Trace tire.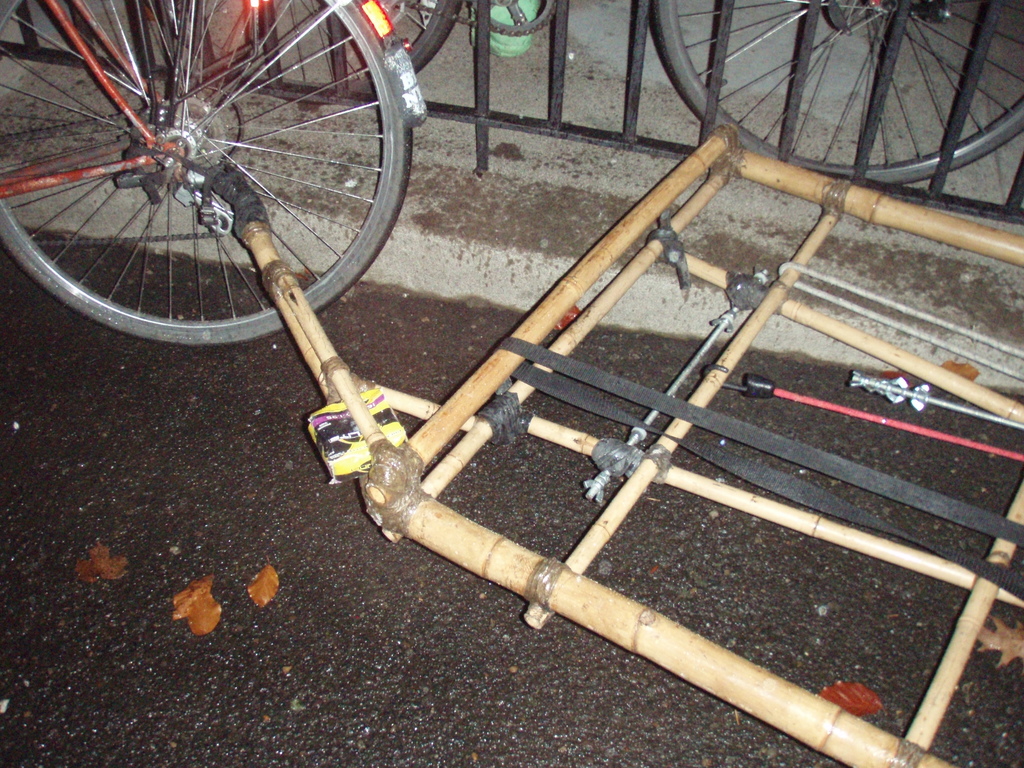
Traced to (x1=650, y1=0, x2=1023, y2=184).
